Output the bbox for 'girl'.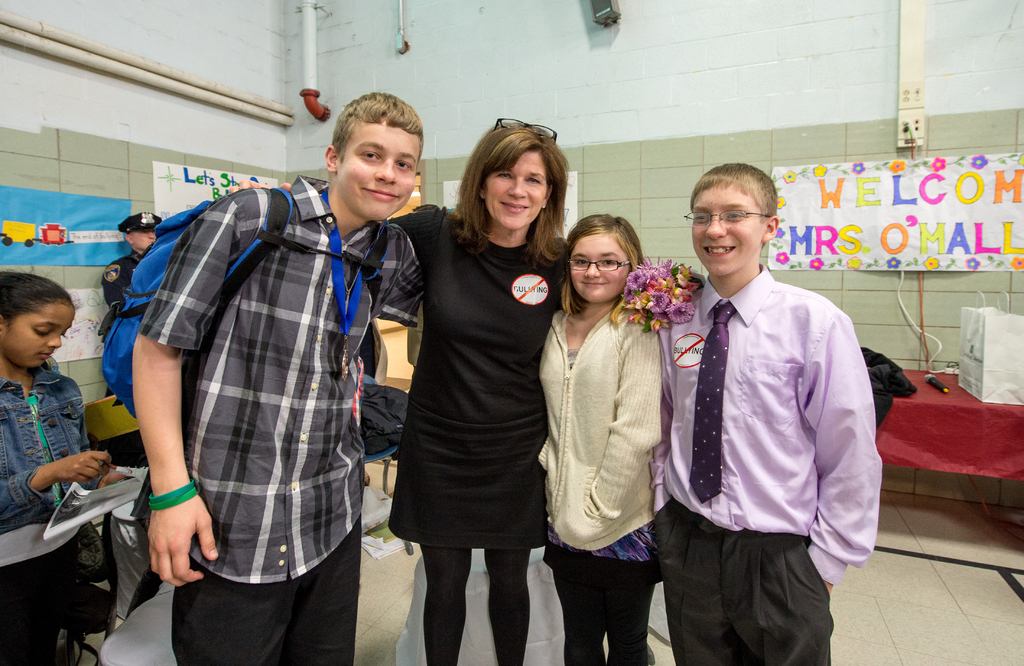
(left=0, top=269, right=135, bottom=665).
